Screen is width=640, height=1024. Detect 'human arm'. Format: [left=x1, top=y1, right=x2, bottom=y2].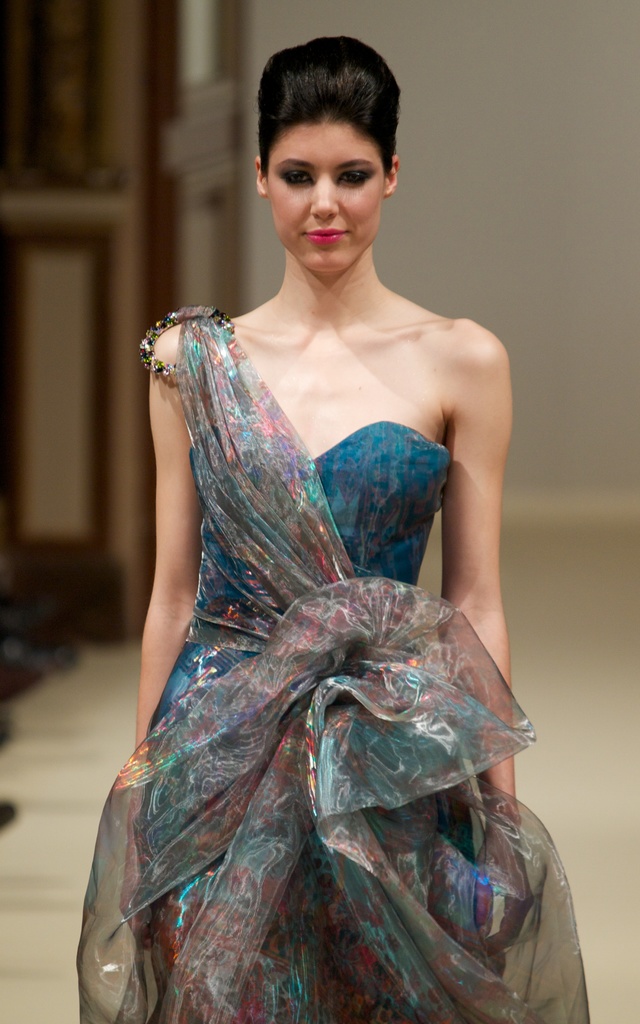
[left=126, top=351, right=209, bottom=698].
